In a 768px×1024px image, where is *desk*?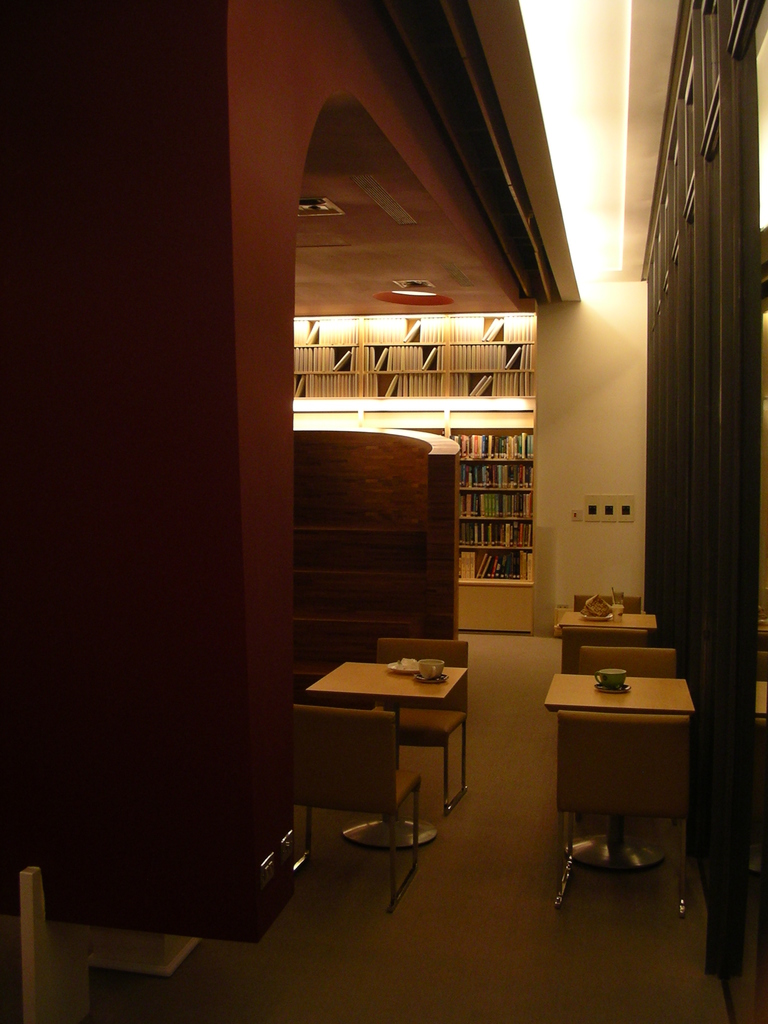
<box>309,662,473,856</box>.
